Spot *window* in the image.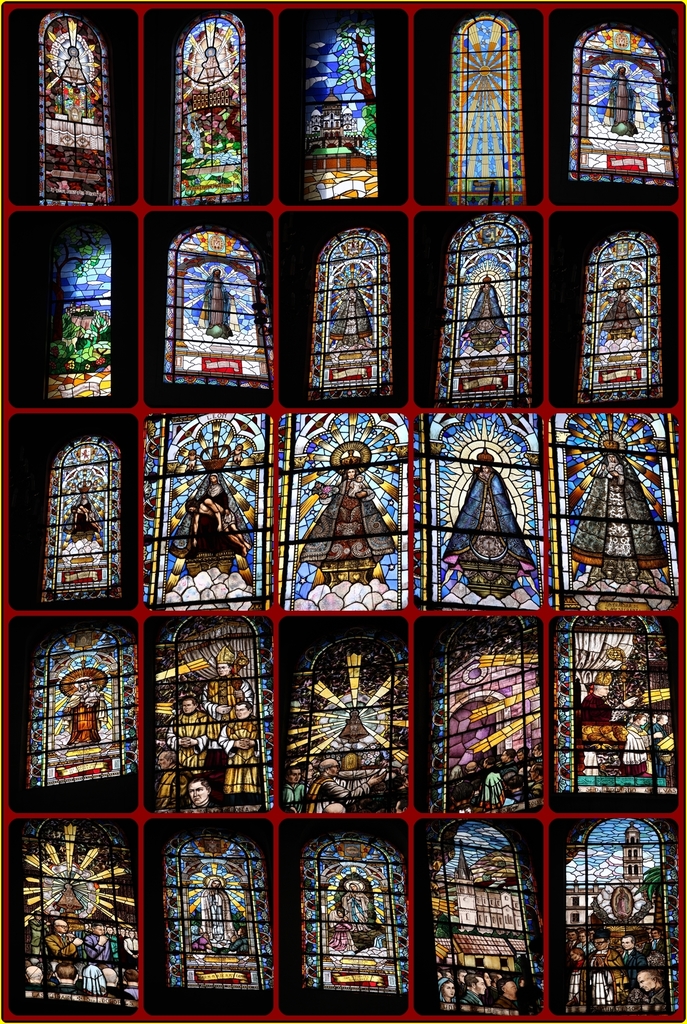
*window* found at Rect(297, 10, 374, 210).
